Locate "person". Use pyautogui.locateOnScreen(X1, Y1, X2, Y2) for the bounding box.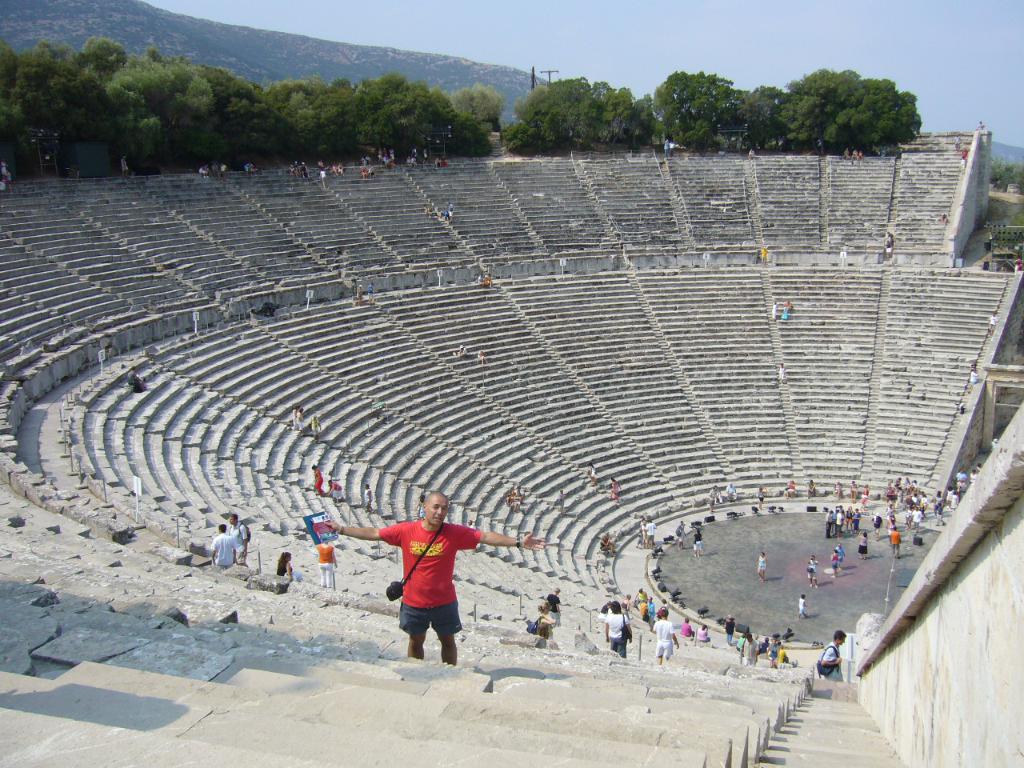
pyautogui.locateOnScreen(649, 519, 657, 542).
